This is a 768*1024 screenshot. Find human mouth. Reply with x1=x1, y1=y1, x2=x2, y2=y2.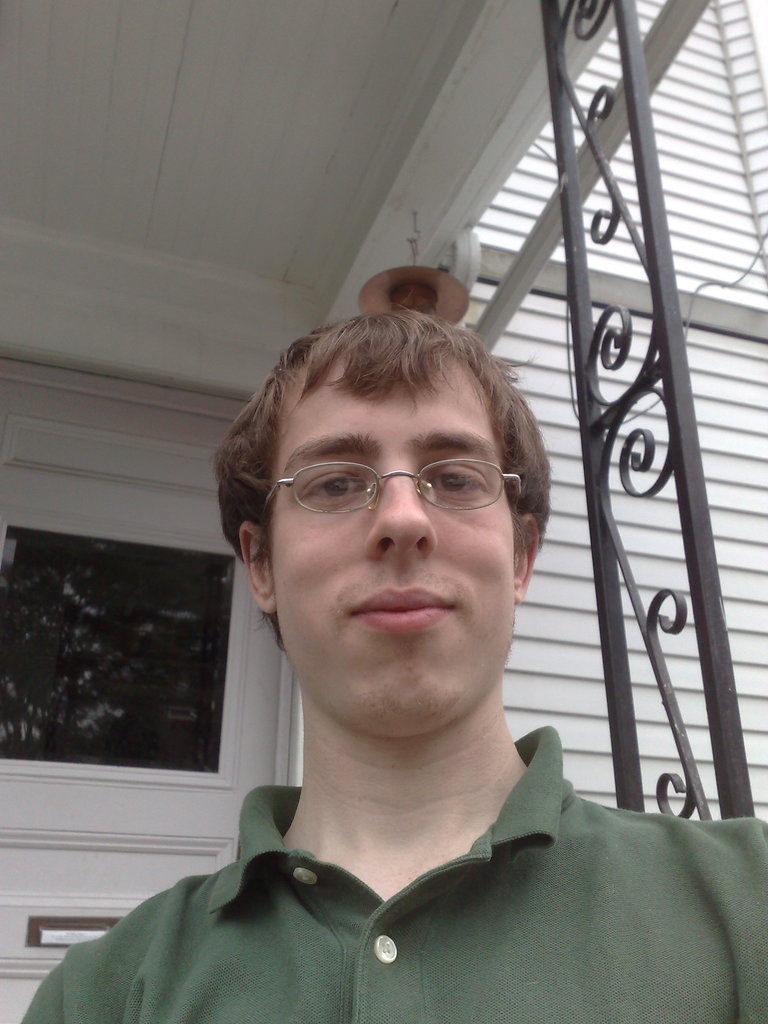
x1=340, y1=593, x2=463, y2=641.
